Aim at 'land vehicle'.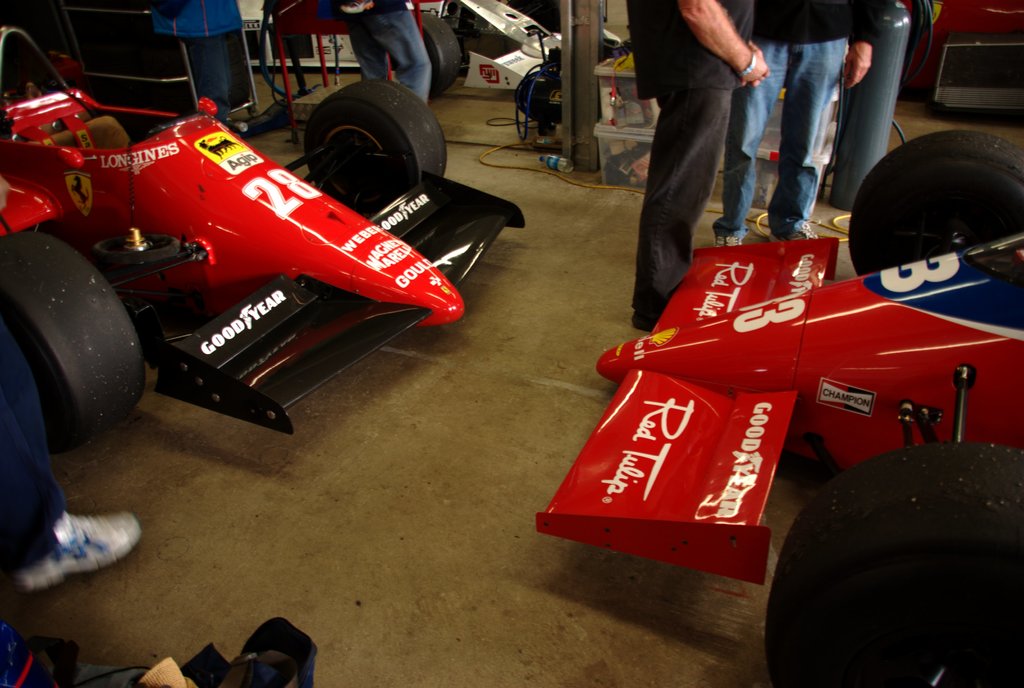
Aimed at left=536, top=133, right=1023, bottom=687.
